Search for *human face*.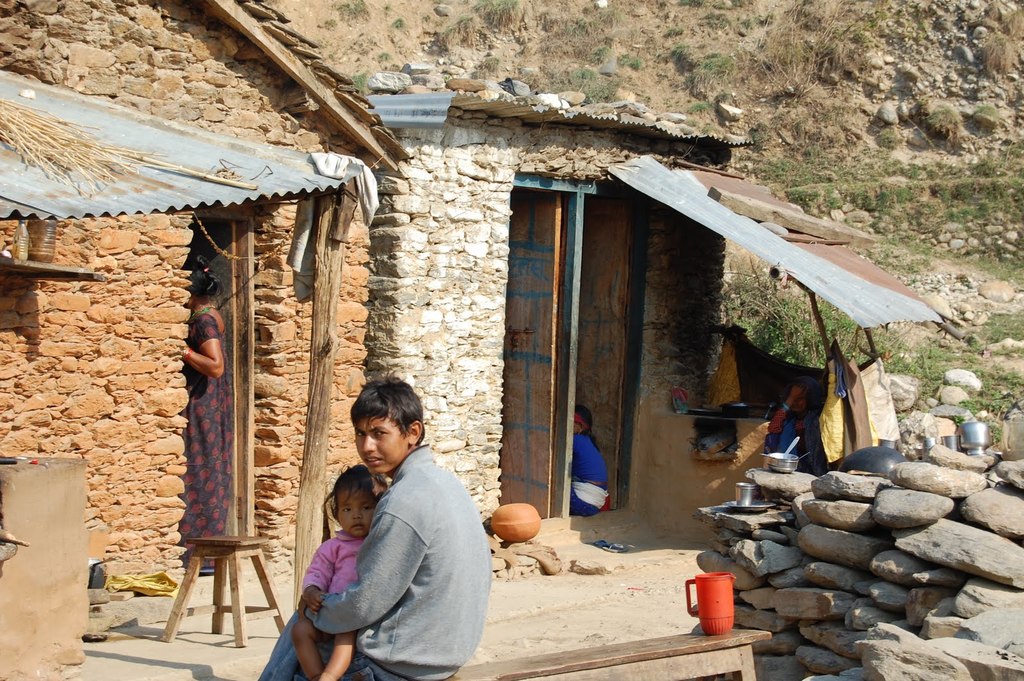
Found at 337, 483, 378, 537.
